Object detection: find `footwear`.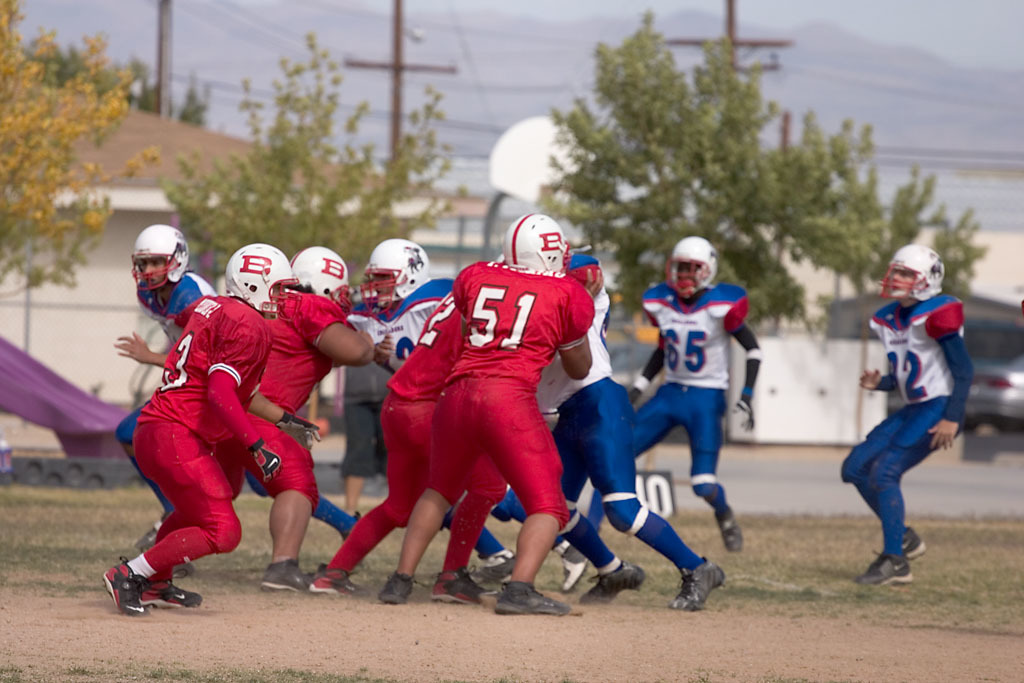
<box>899,527,928,559</box>.
